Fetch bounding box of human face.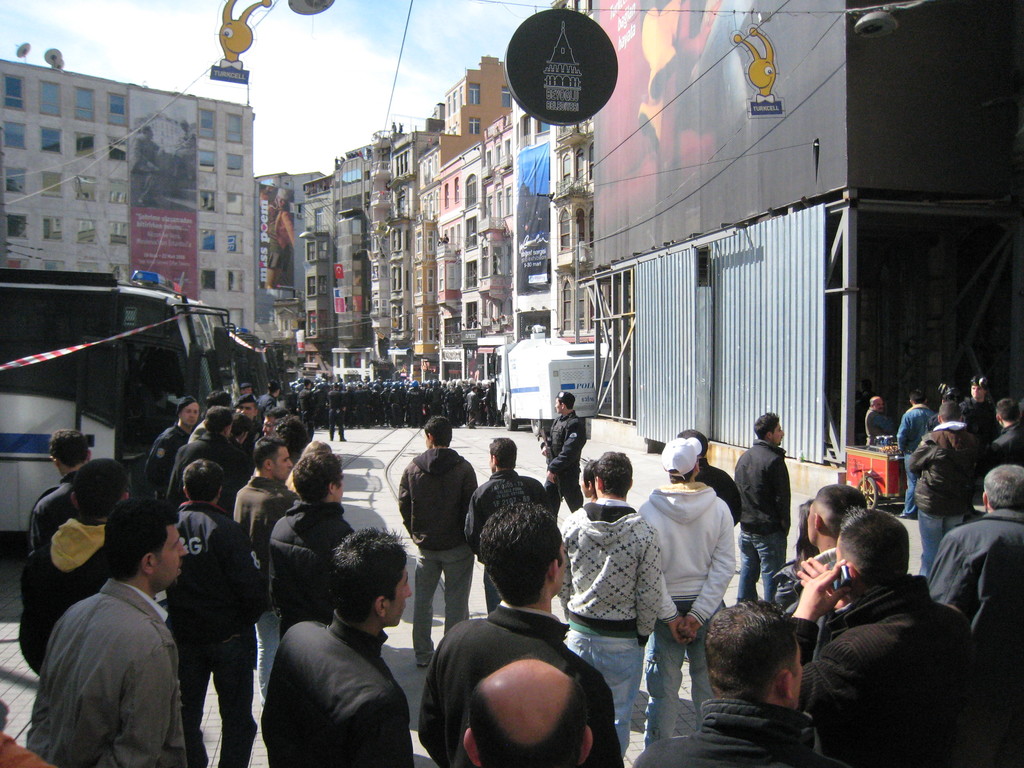
Bbox: BBox(336, 472, 344, 502).
